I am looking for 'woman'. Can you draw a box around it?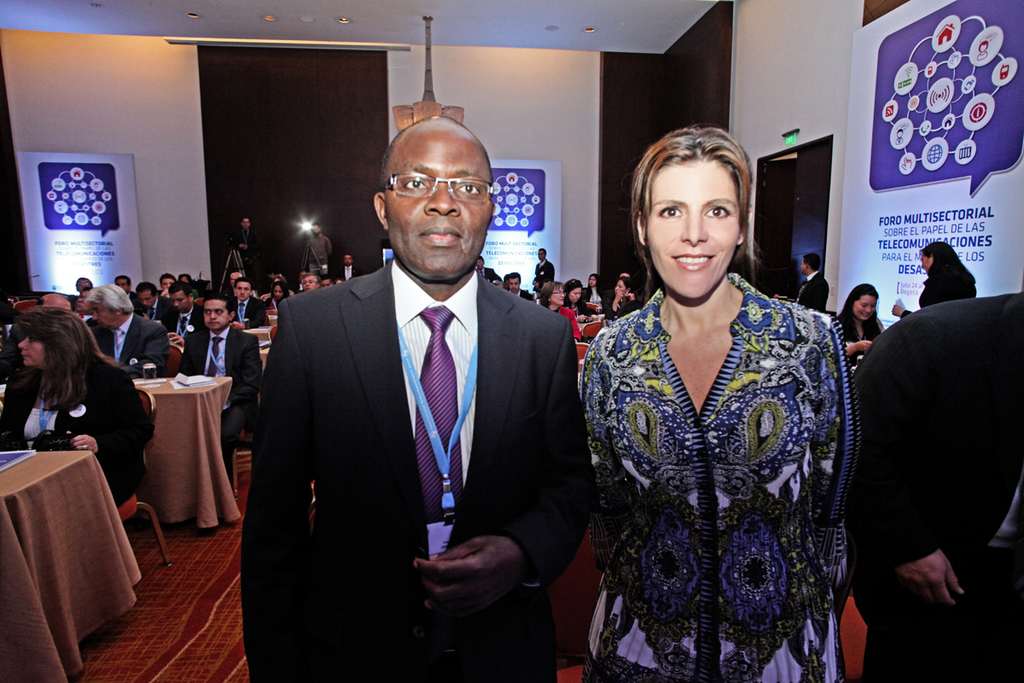
Sure, the bounding box is region(263, 281, 292, 318).
